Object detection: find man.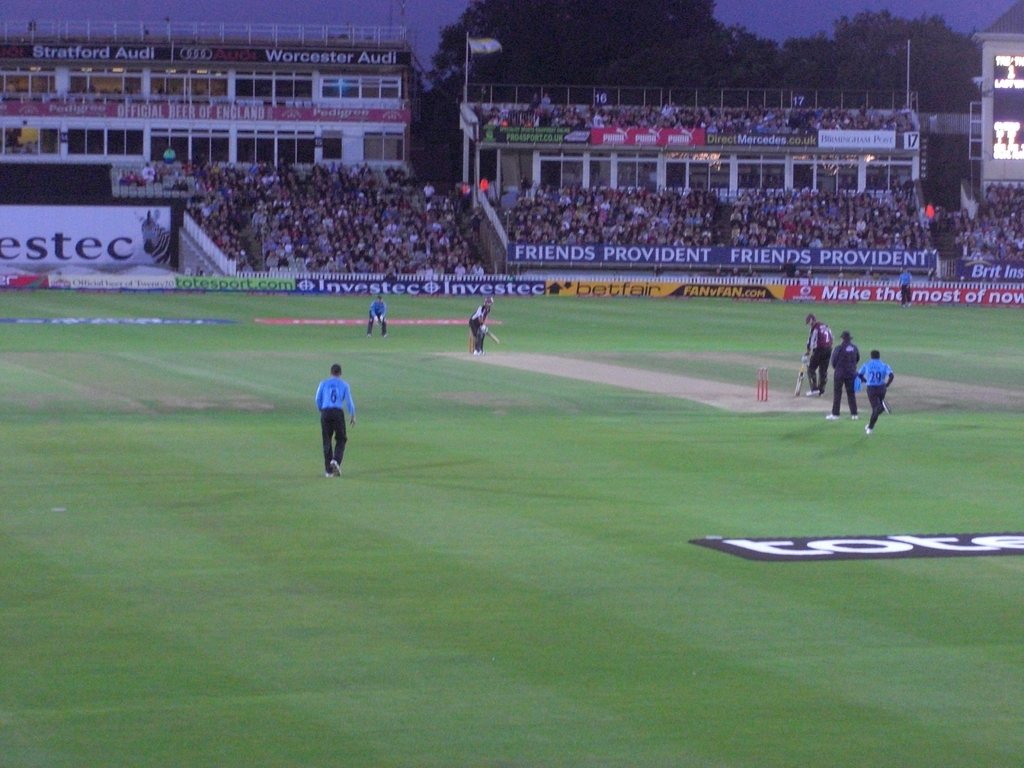
select_region(471, 298, 495, 356).
